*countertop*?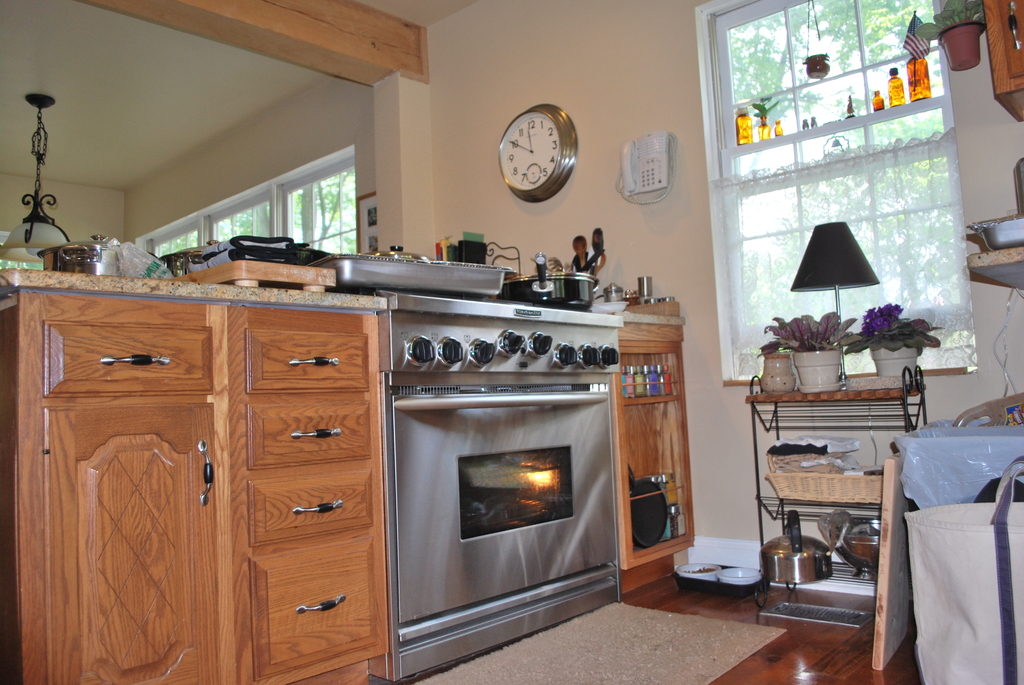
[0,269,387,313]
